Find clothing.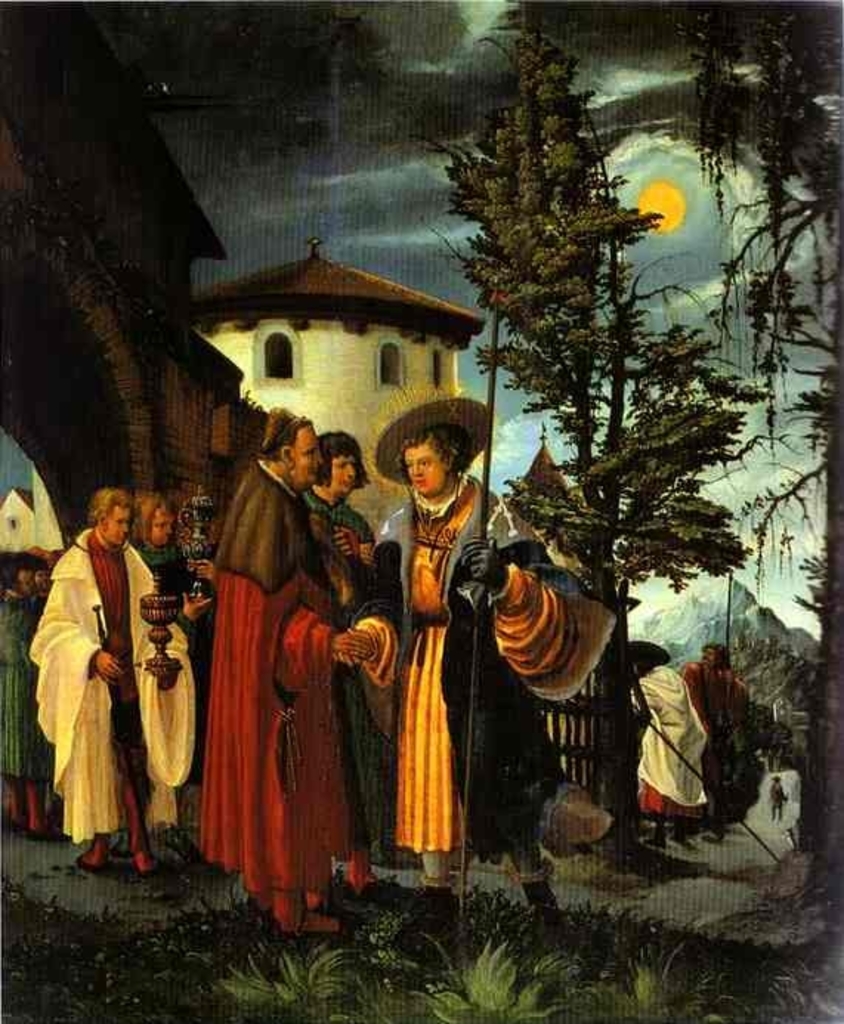
BBox(299, 483, 377, 857).
